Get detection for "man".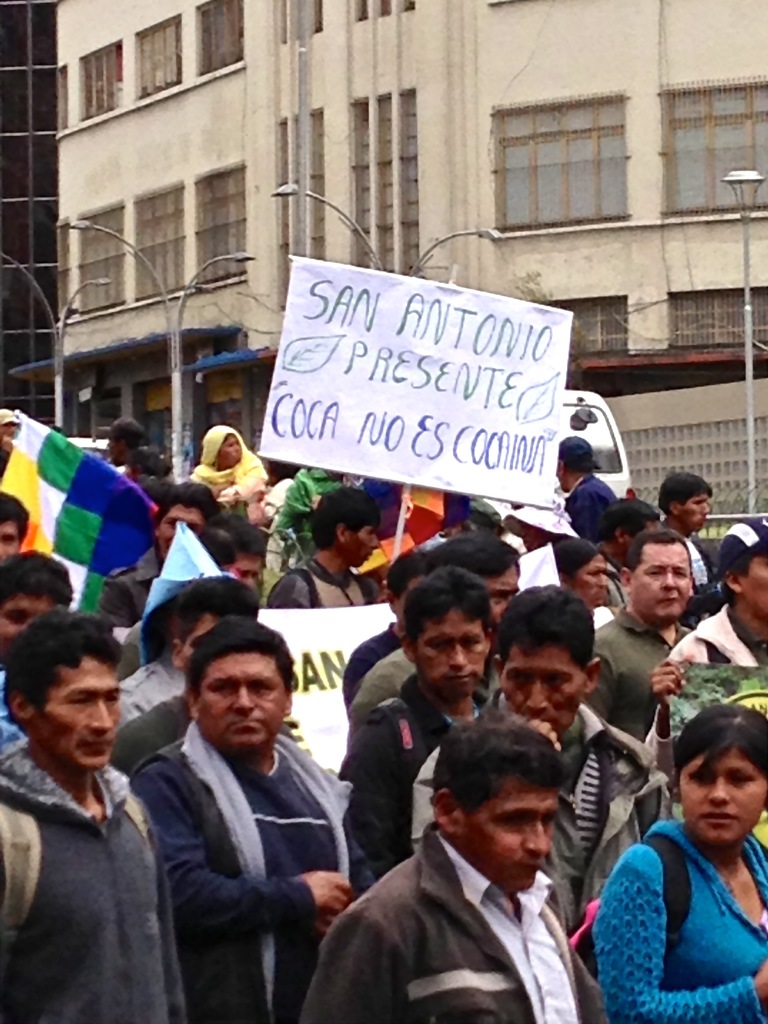
Detection: (x1=580, y1=531, x2=697, y2=742).
